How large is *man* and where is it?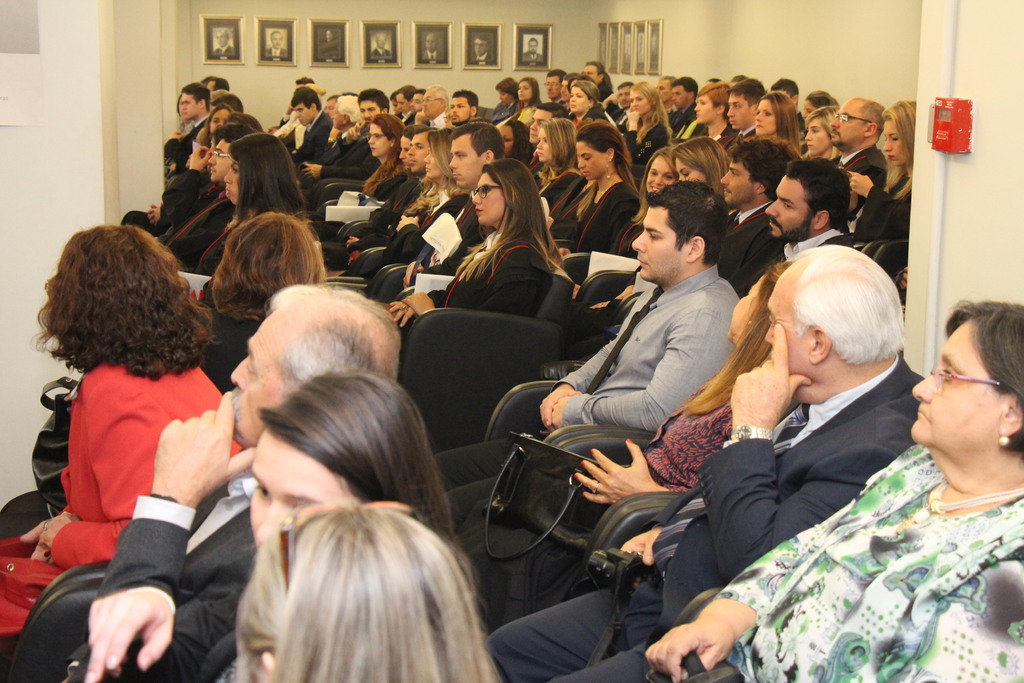
Bounding box: [306, 90, 384, 186].
